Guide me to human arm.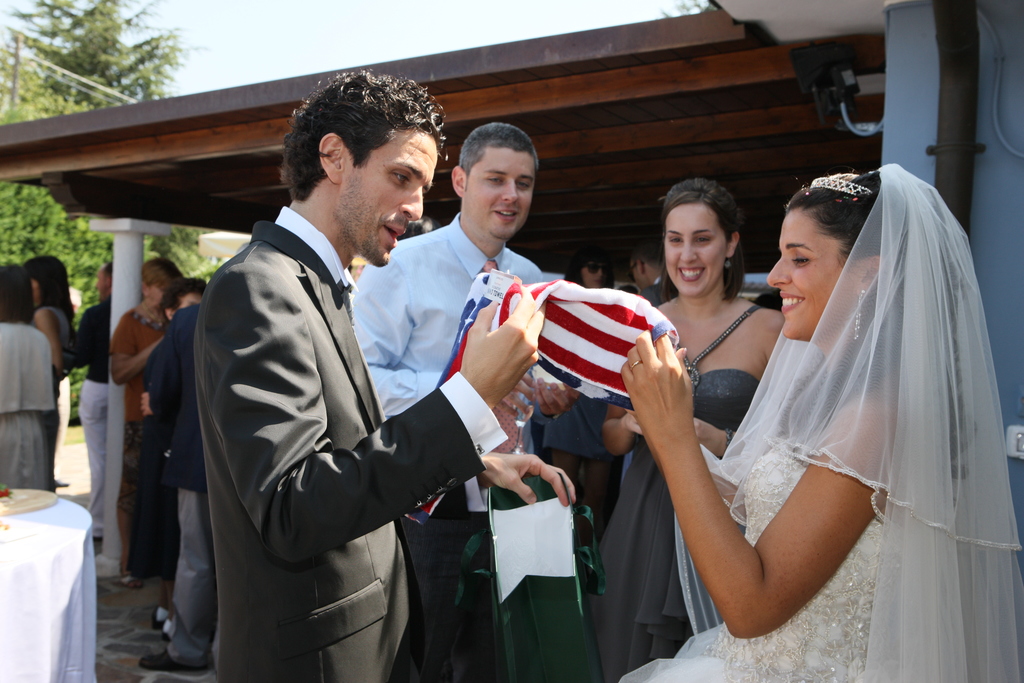
Guidance: bbox=[525, 368, 623, 415].
